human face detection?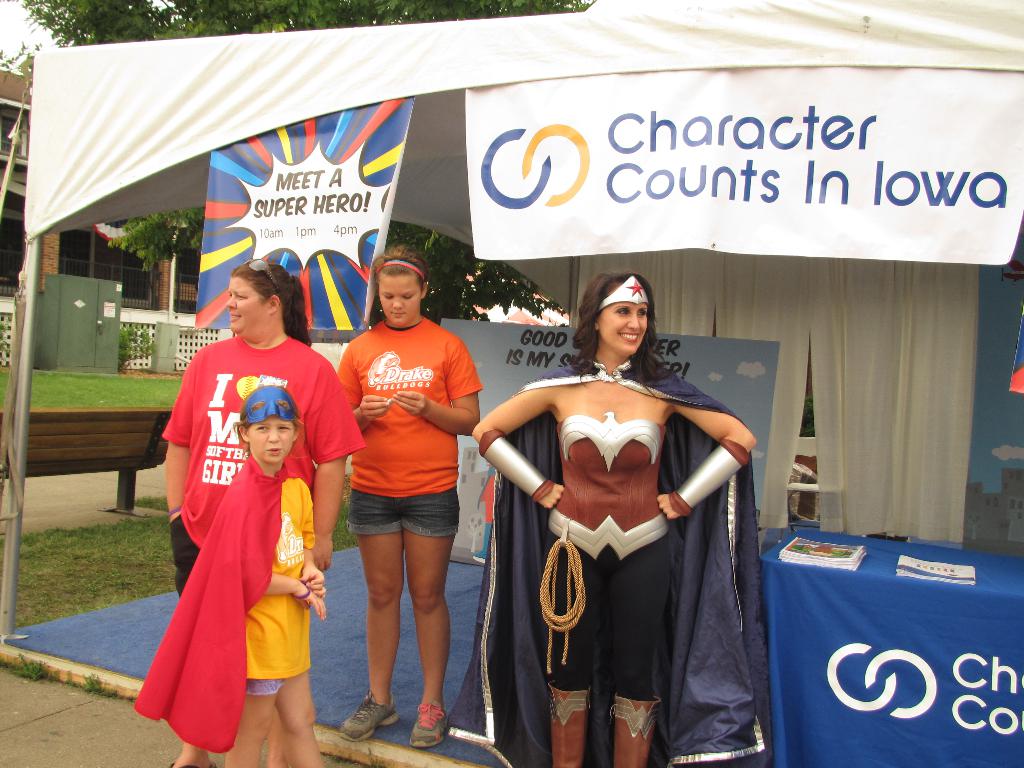
box=[246, 415, 302, 466]
